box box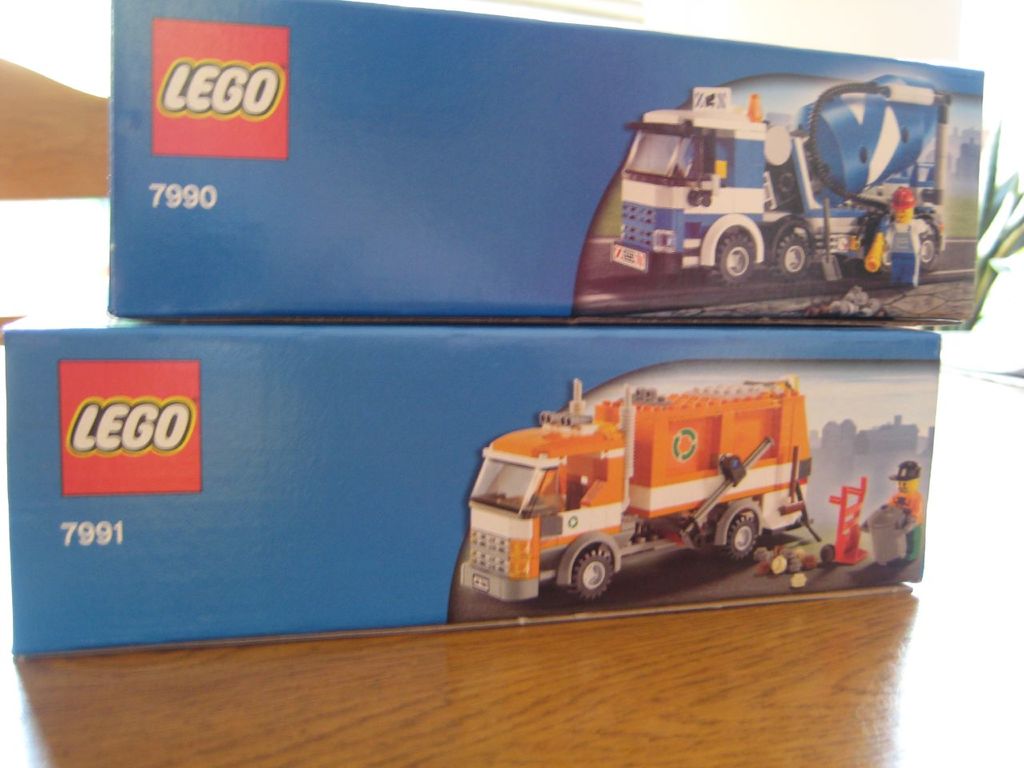
bbox=(113, 0, 978, 326)
